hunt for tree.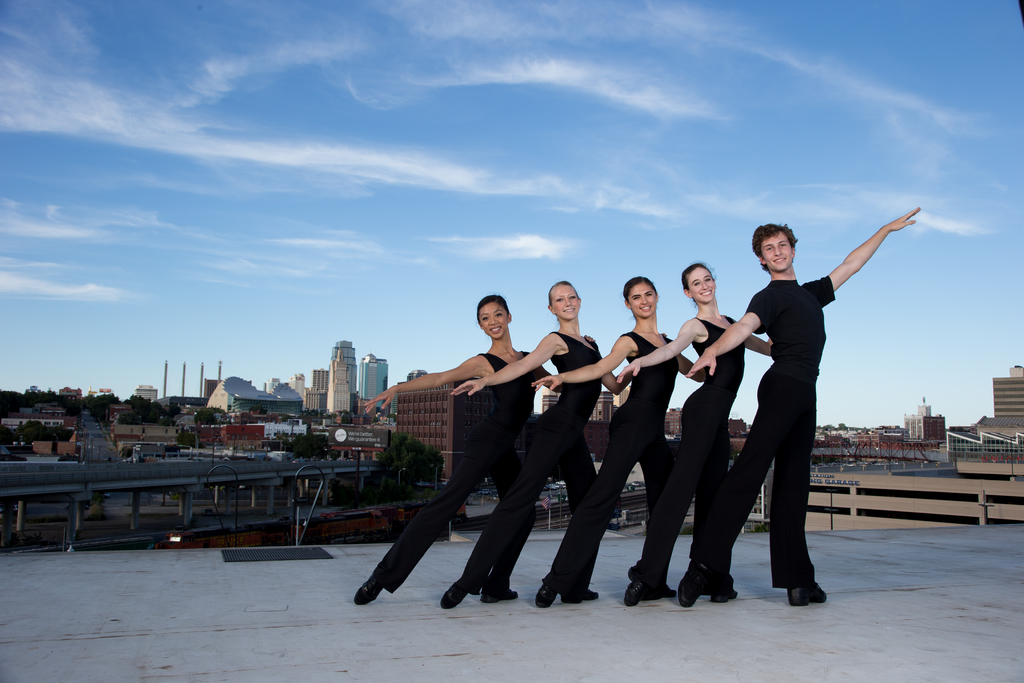
Hunted down at [193,407,220,427].
